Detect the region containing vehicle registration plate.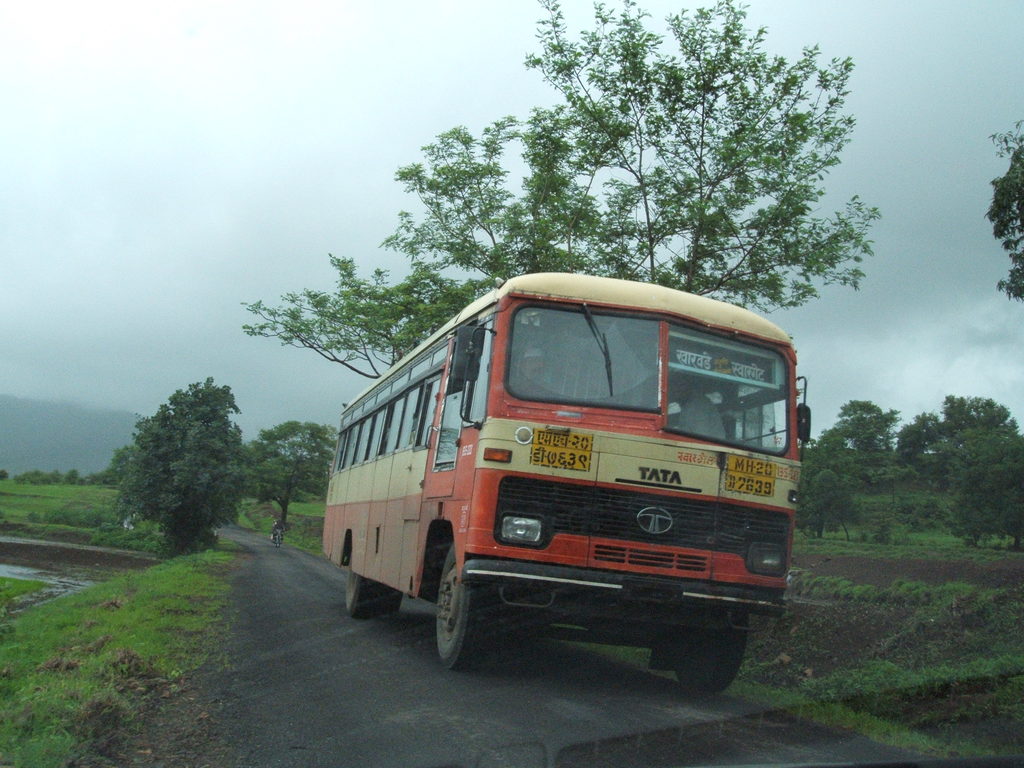
select_region(719, 454, 776, 499).
